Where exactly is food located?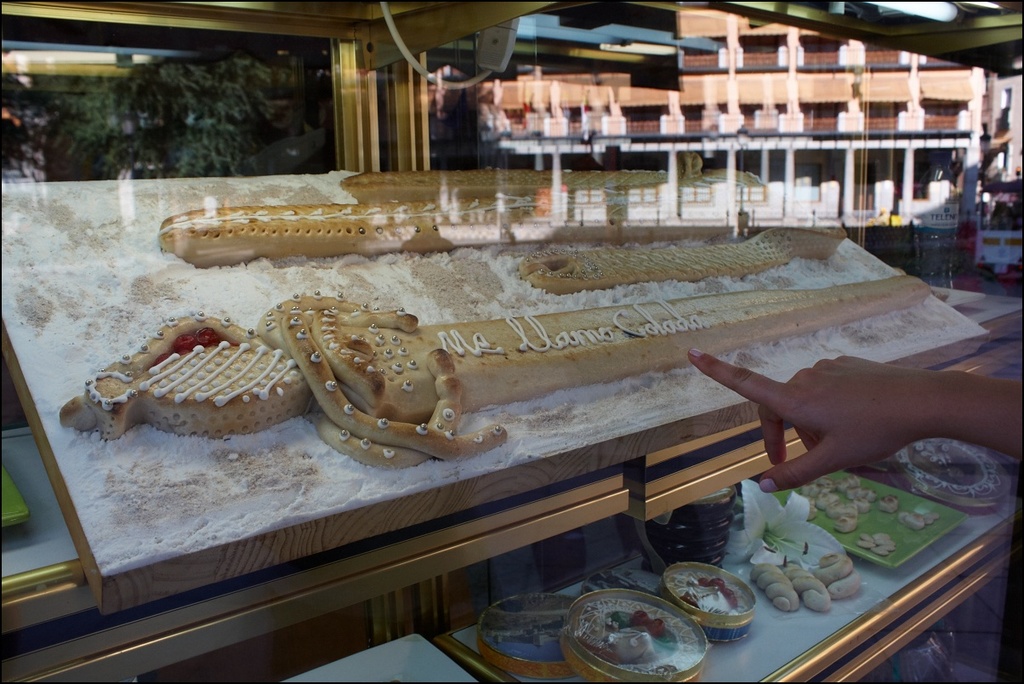
Its bounding box is pyautogui.locateOnScreen(51, 271, 914, 447).
